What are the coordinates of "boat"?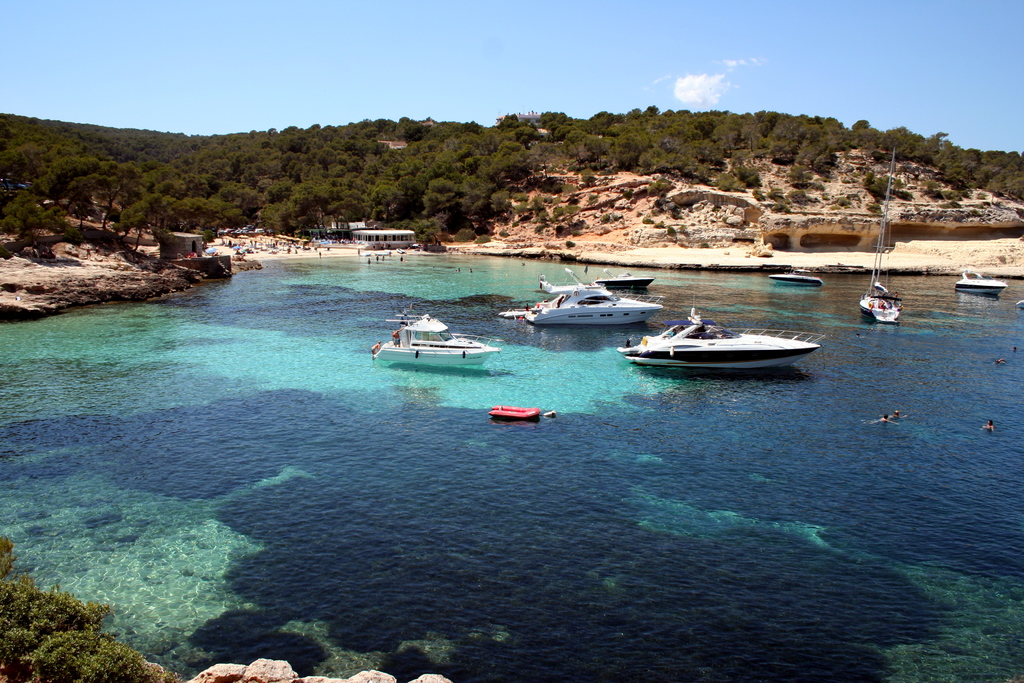
pyautogui.locateOnScreen(625, 302, 829, 378).
